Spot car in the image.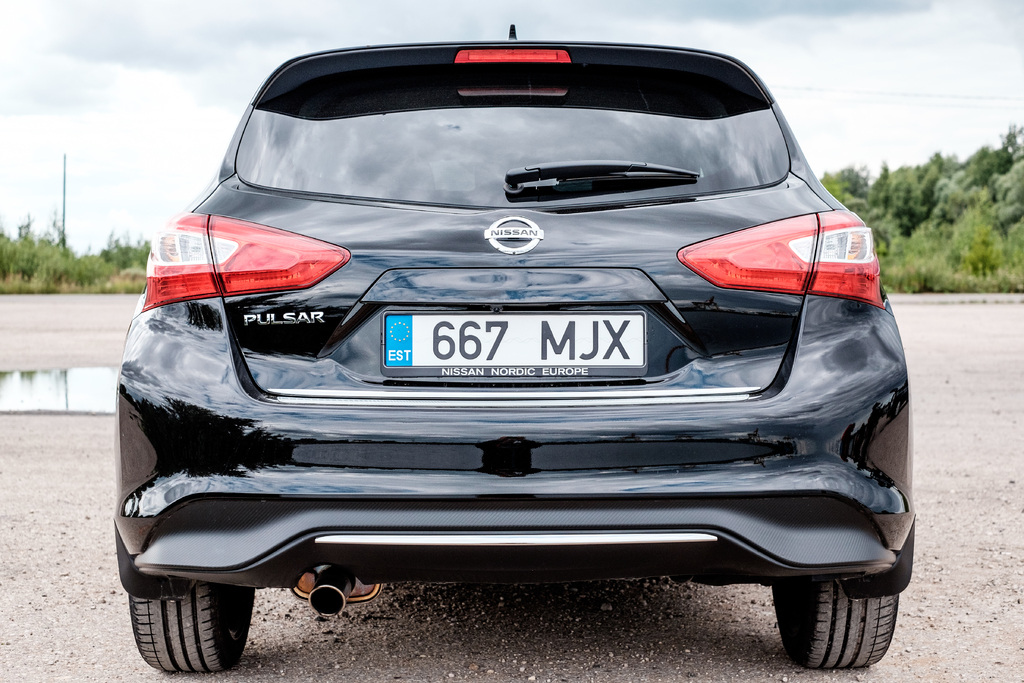
car found at locate(115, 21, 918, 673).
